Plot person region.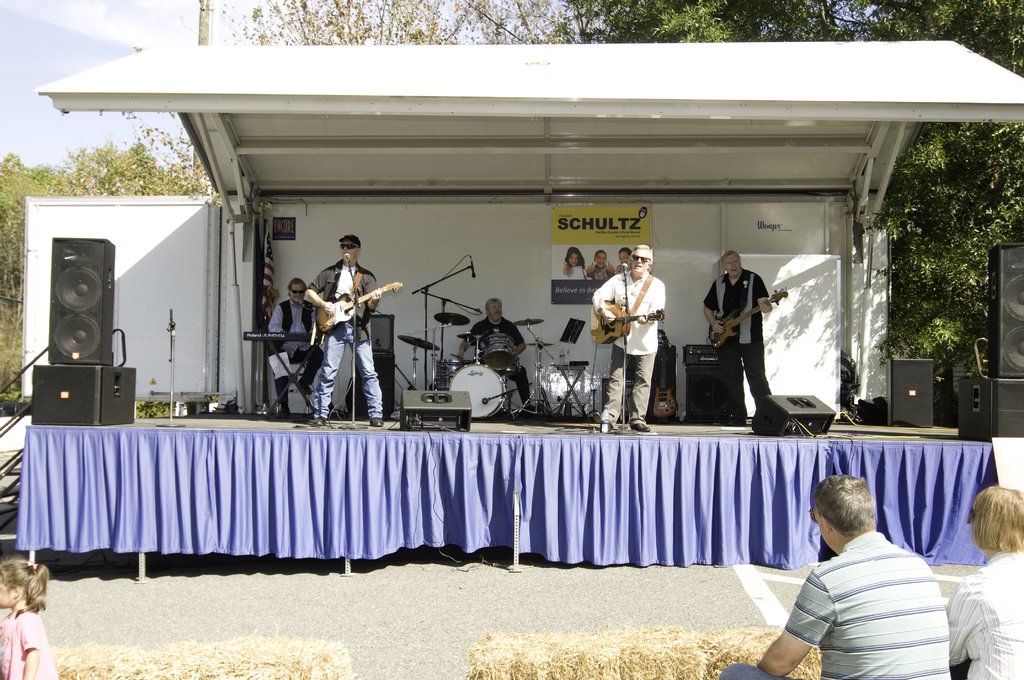
Plotted at bbox=(716, 469, 954, 679).
